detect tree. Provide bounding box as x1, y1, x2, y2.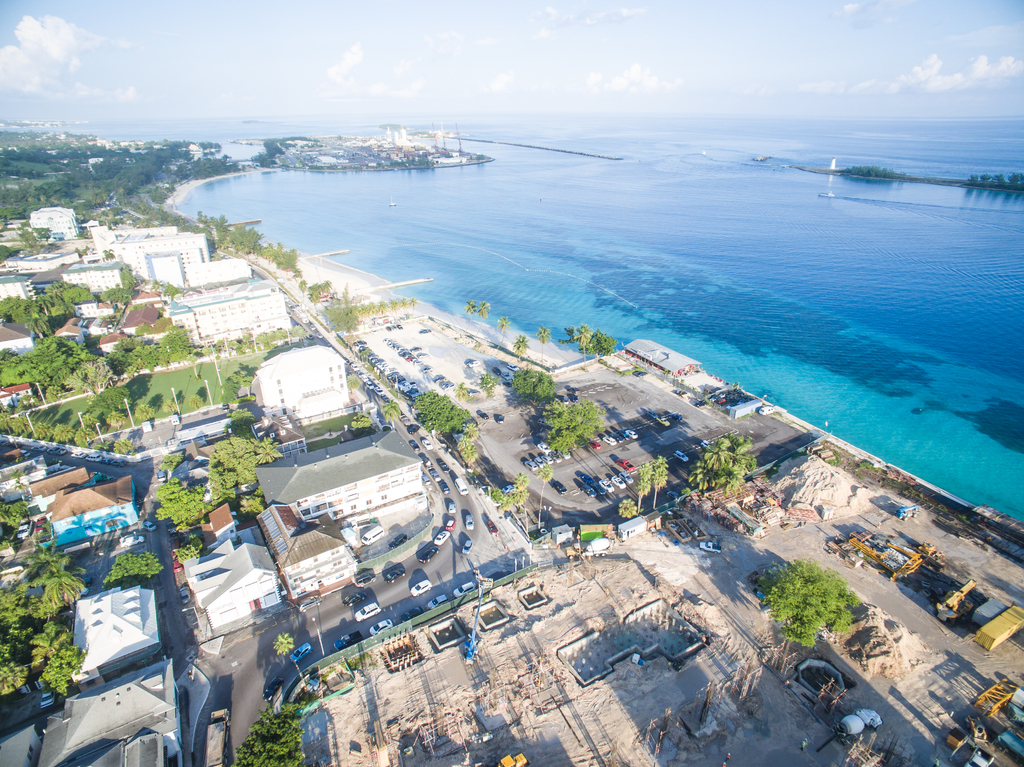
150, 454, 179, 473.
